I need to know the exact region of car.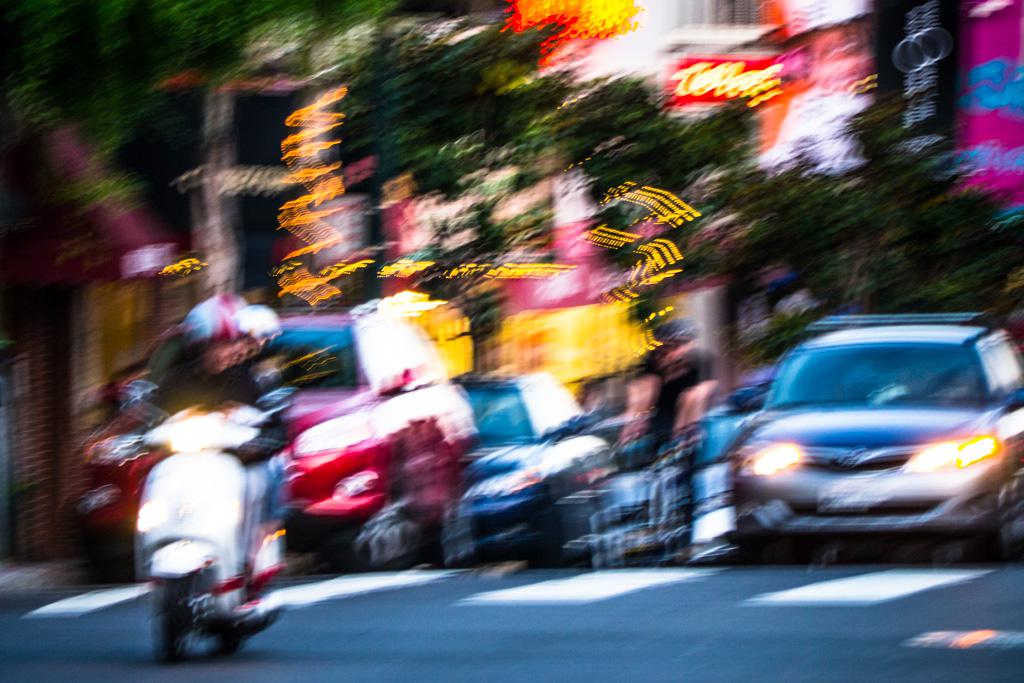
Region: 449:368:605:556.
